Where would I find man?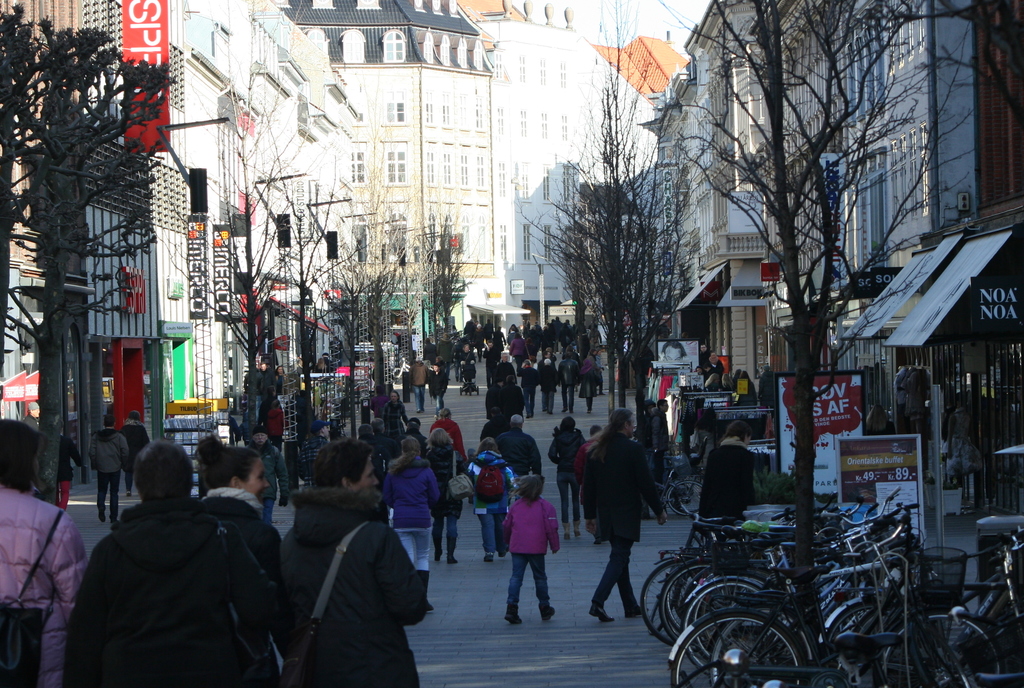
At bbox=(534, 358, 554, 409).
